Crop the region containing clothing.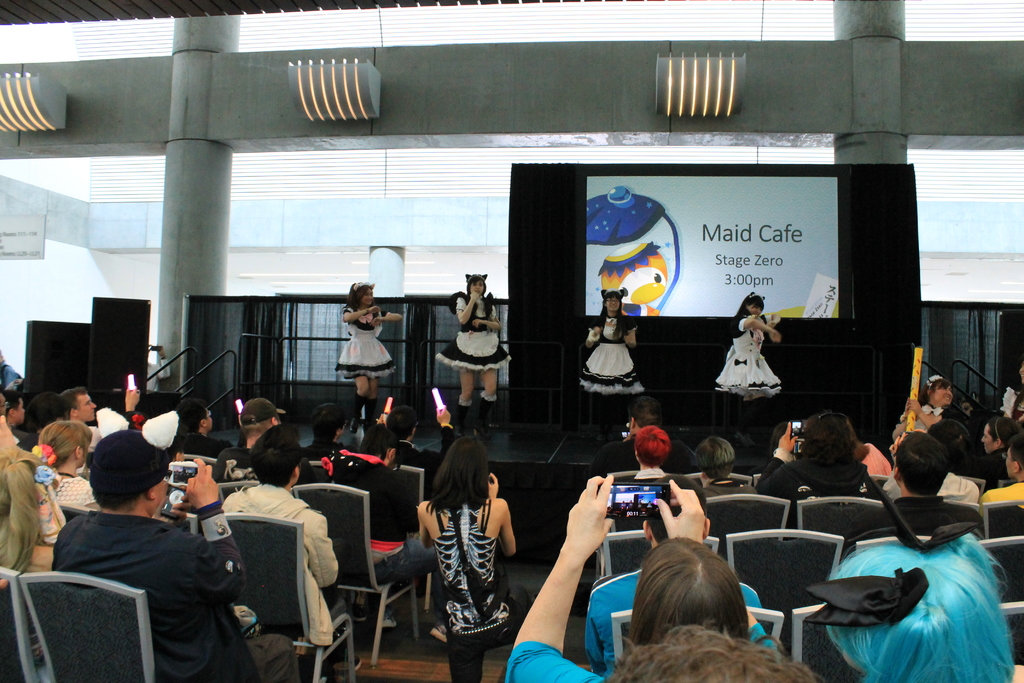
Crop region: locate(439, 294, 513, 364).
